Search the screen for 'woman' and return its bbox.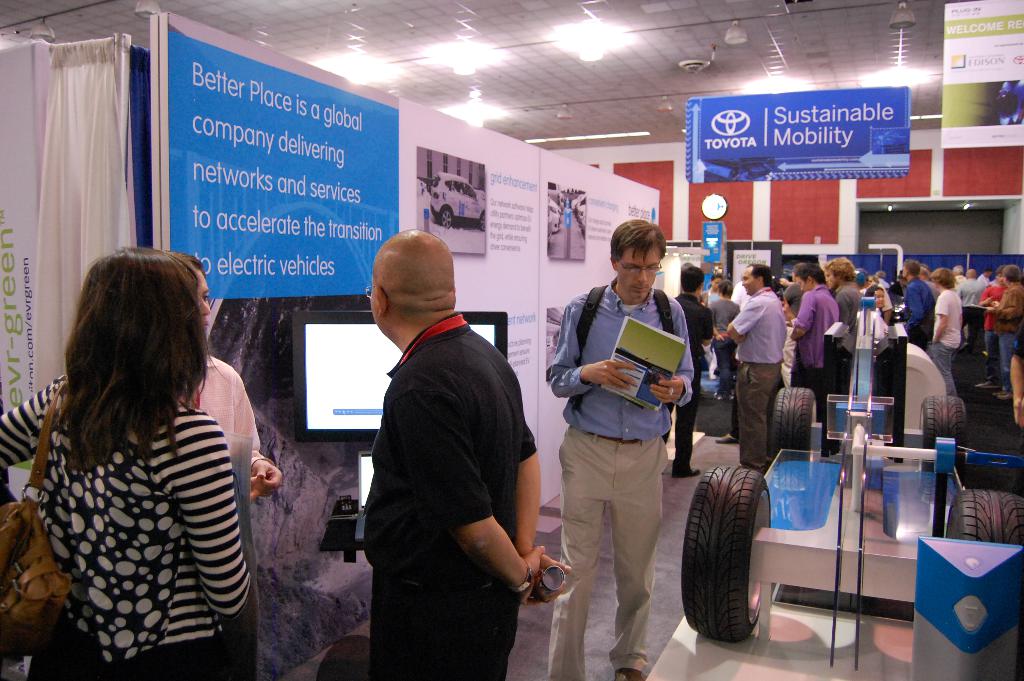
Found: {"left": 712, "top": 282, "right": 737, "bottom": 402}.
